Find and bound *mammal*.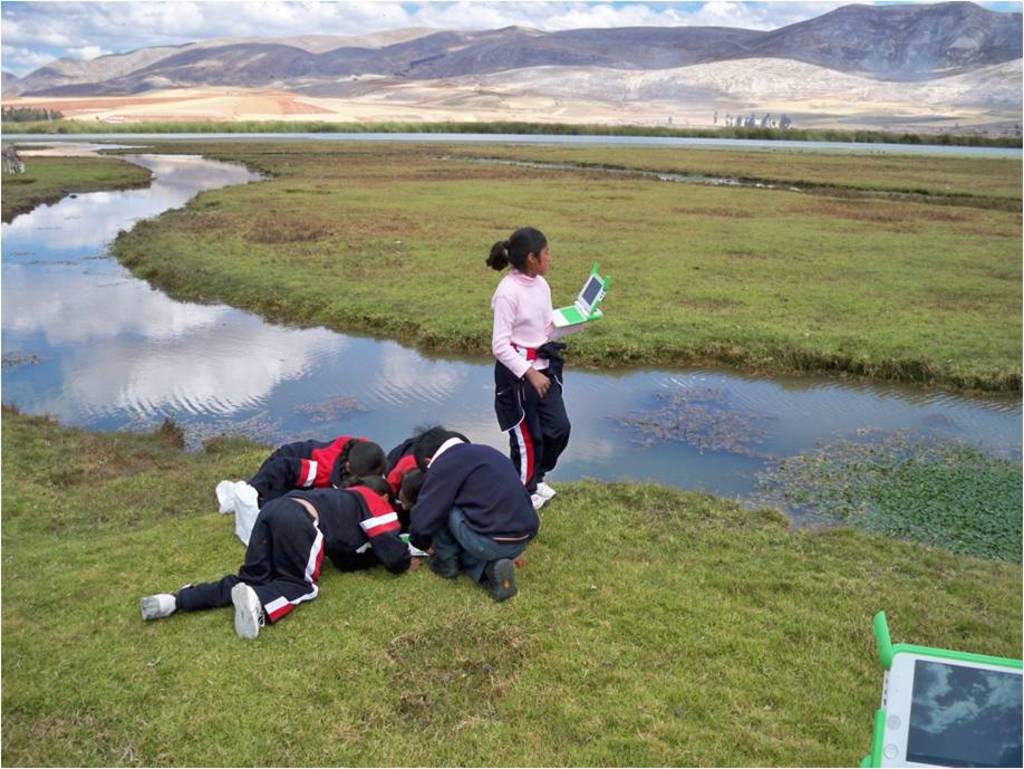
Bound: 137:475:413:642.
